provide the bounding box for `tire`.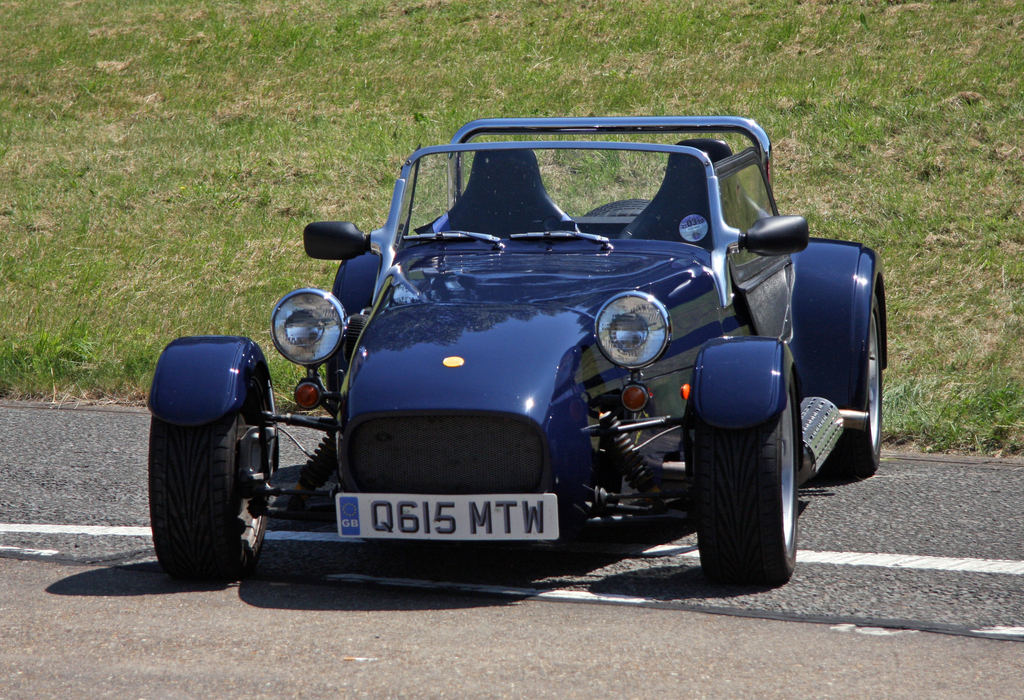
crop(696, 372, 798, 589).
